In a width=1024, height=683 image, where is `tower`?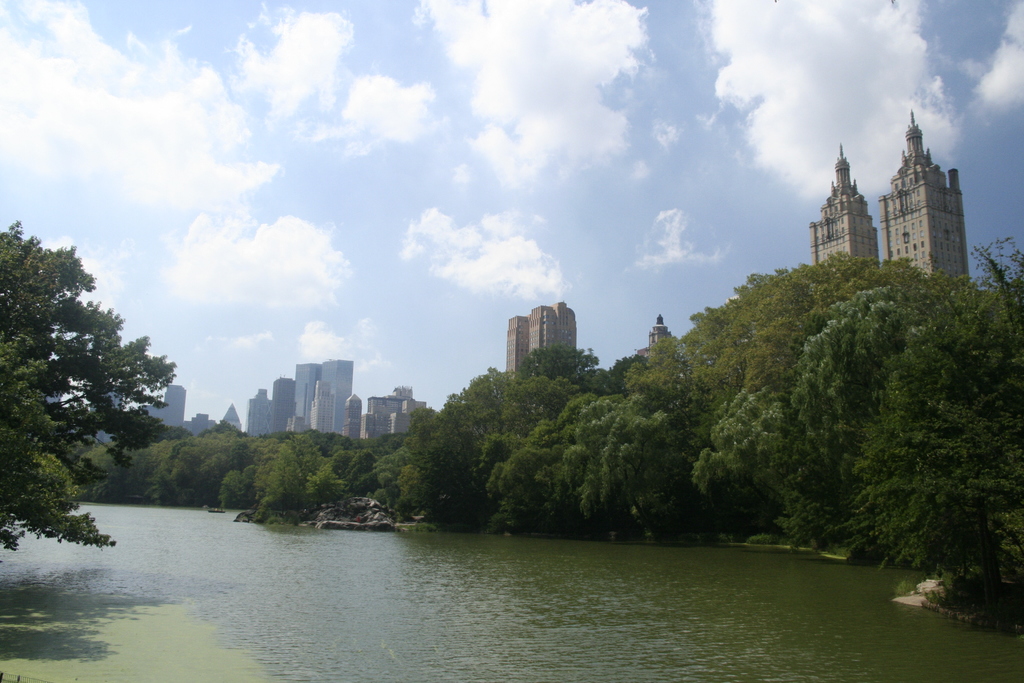
x1=307, y1=375, x2=330, y2=439.
